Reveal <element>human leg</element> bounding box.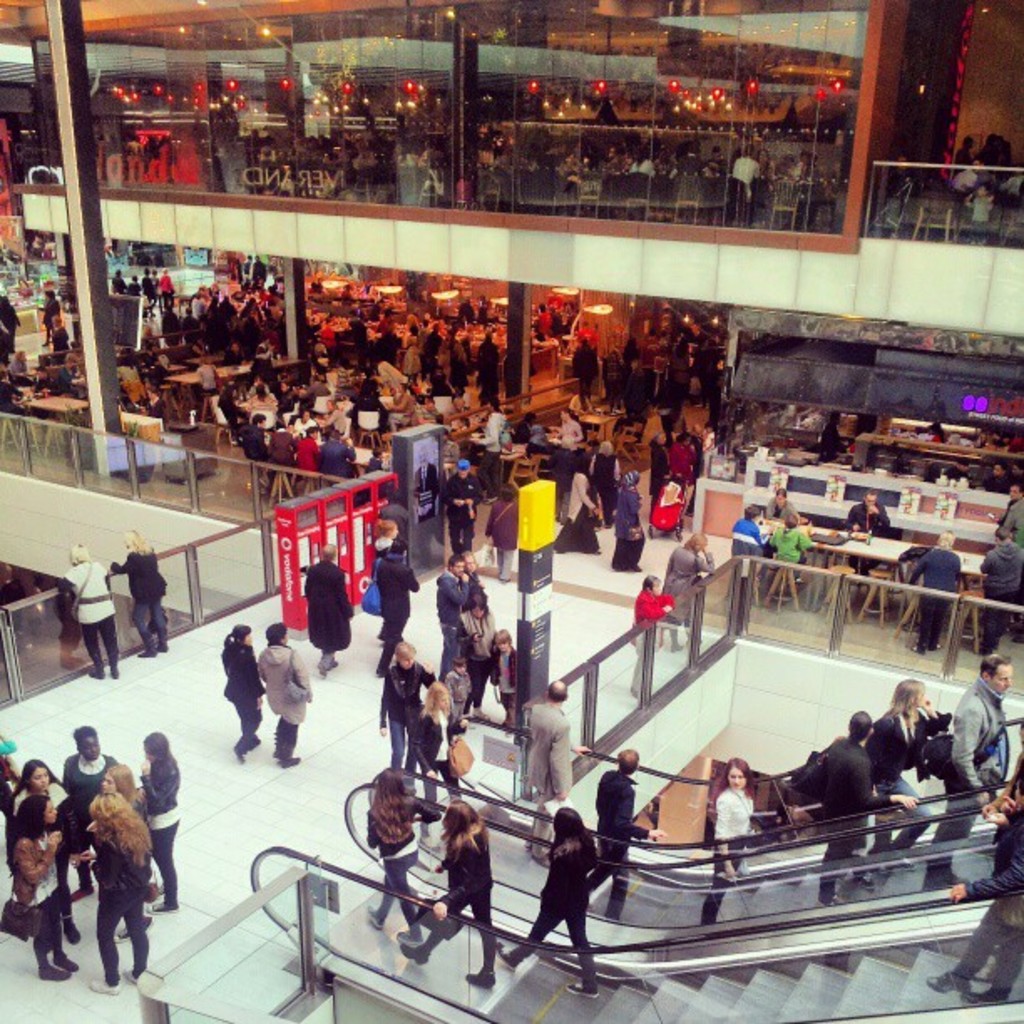
Revealed: [269,723,296,770].
